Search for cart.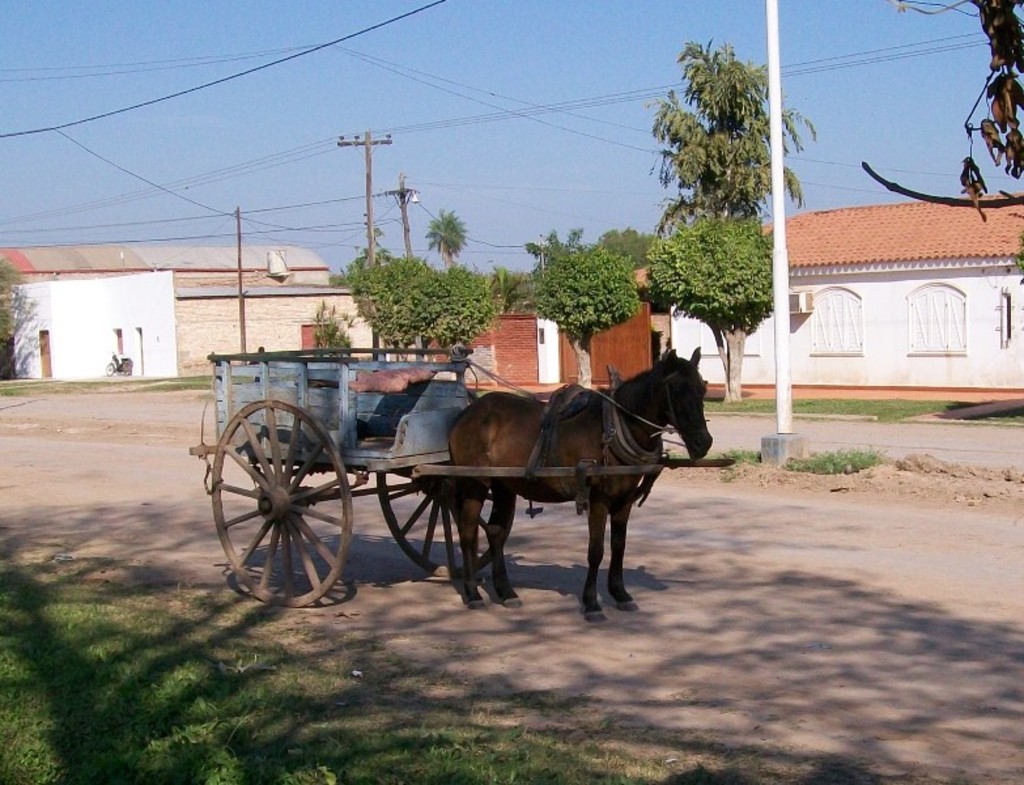
Found at 184,344,738,610.
